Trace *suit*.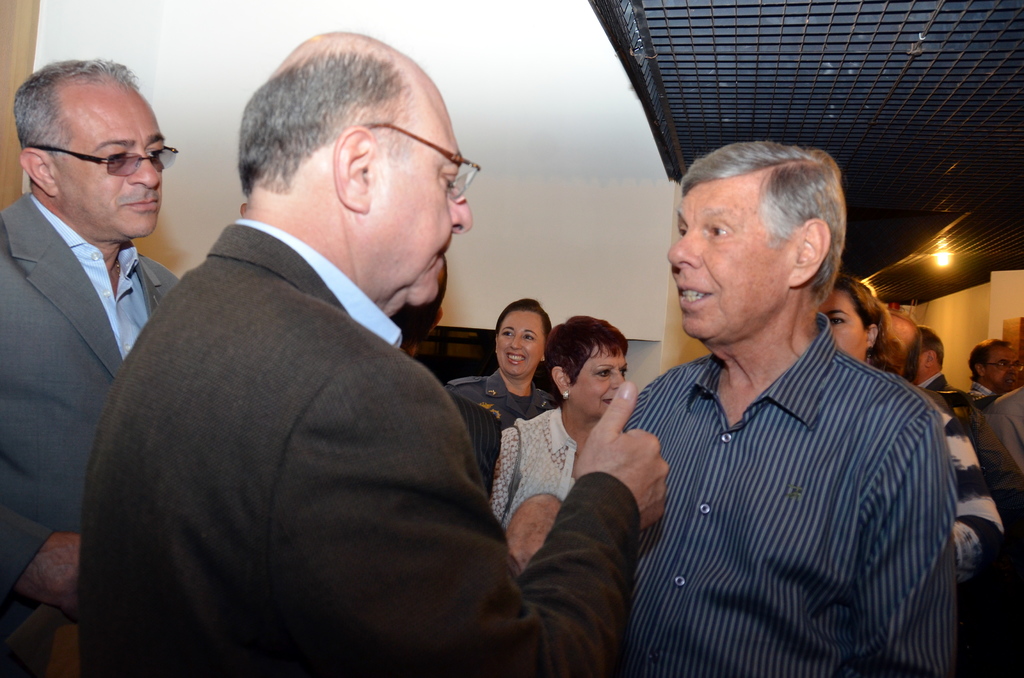
Traced to rect(441, 390, 506, 502).
